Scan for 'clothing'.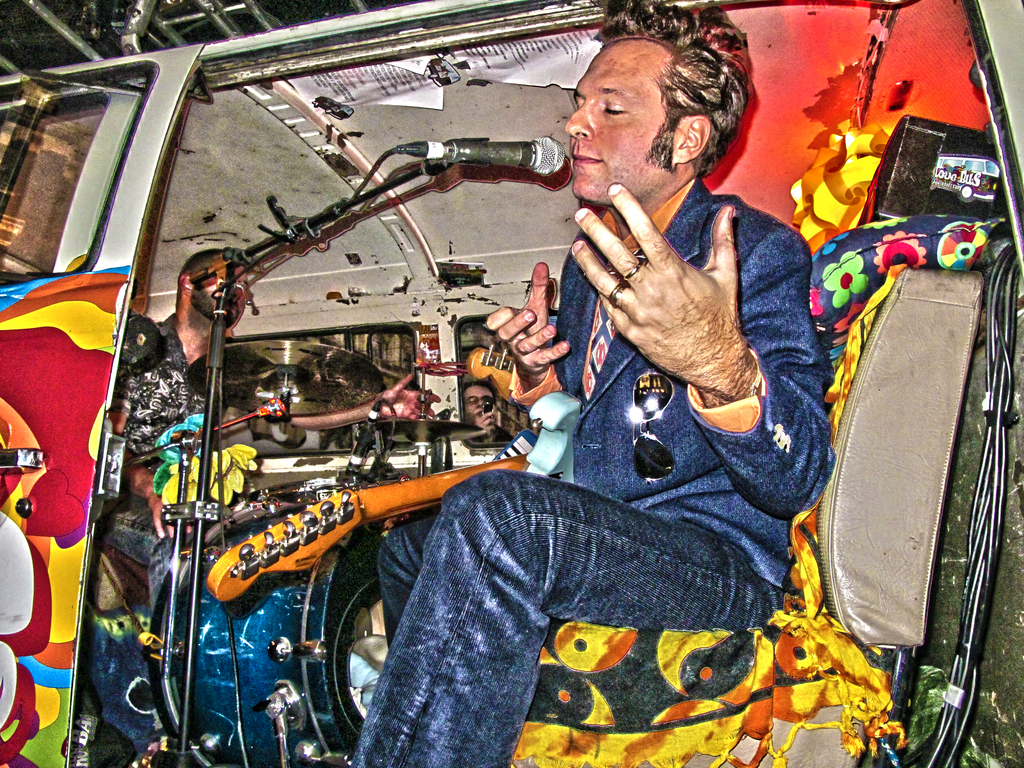
Scan result: box(111, 310, 232, 620).
